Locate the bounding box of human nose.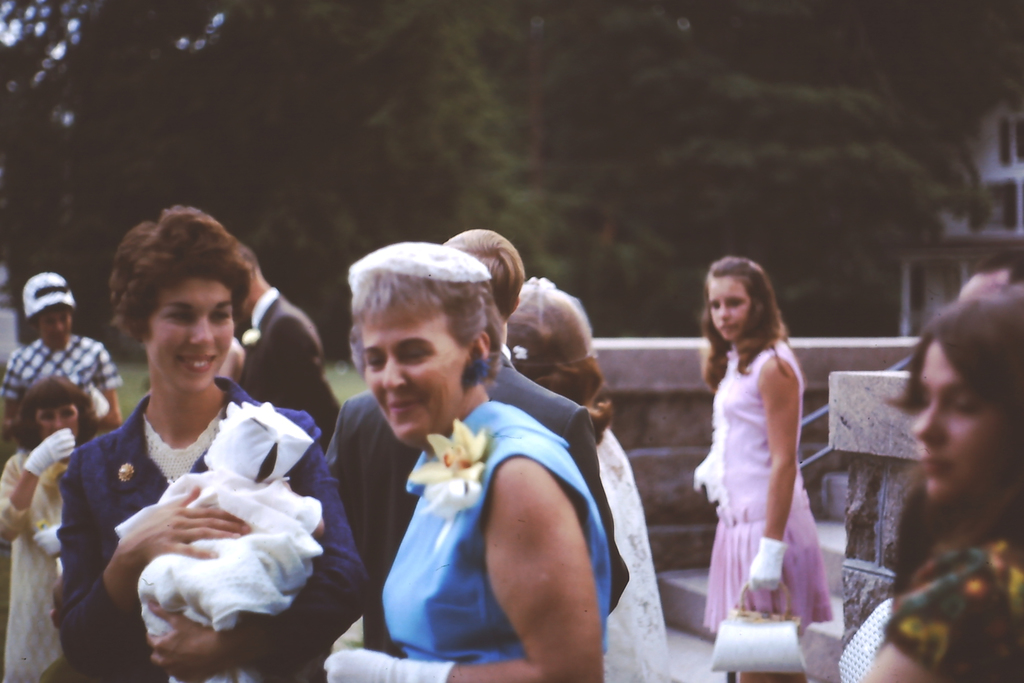
Bounding box: region(913, 403, 945, 443).
